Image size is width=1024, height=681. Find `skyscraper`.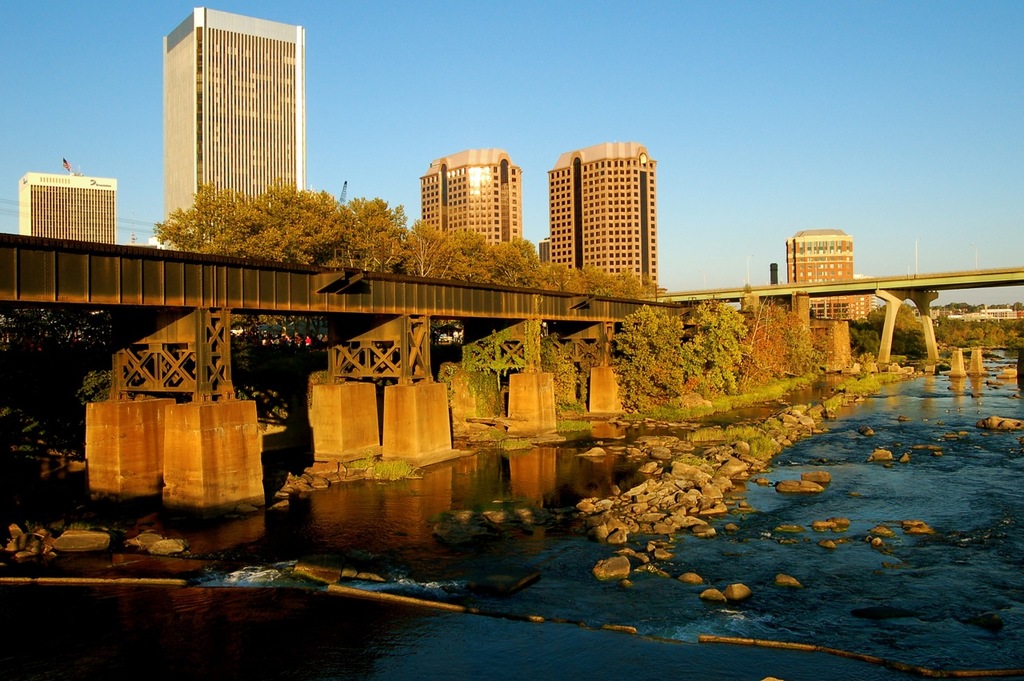
(138, 13, 327, 233).
